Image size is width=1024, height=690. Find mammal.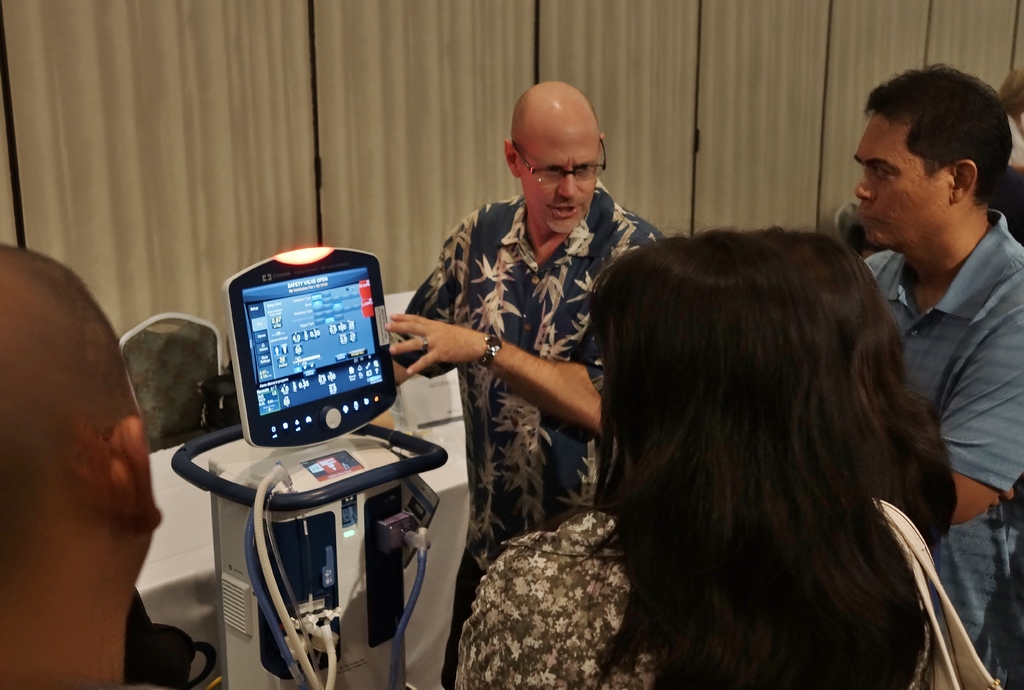
<box>511,203,982,677</box>.
